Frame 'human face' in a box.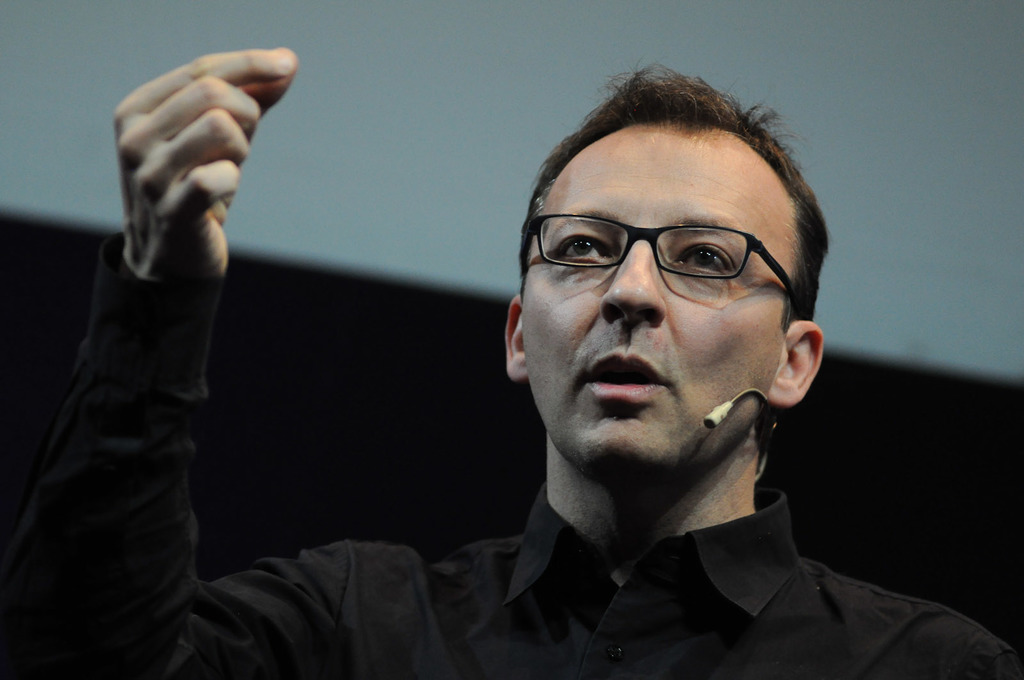
BBox(516, 126, 787, 479).
